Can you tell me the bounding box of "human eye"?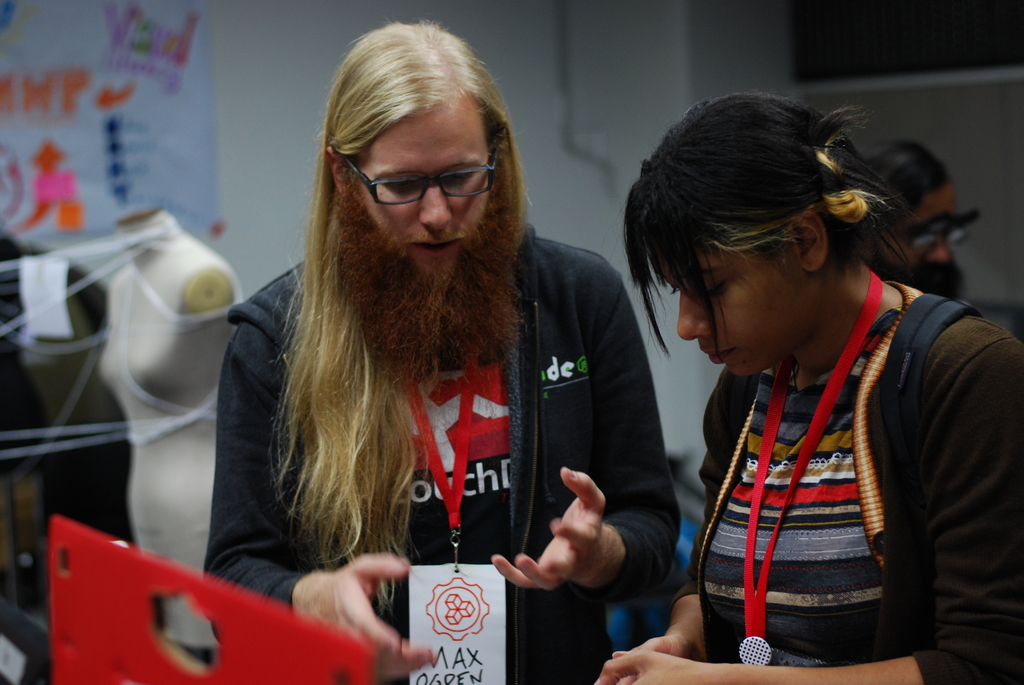
bbox=[696, 280, 730, 291].
